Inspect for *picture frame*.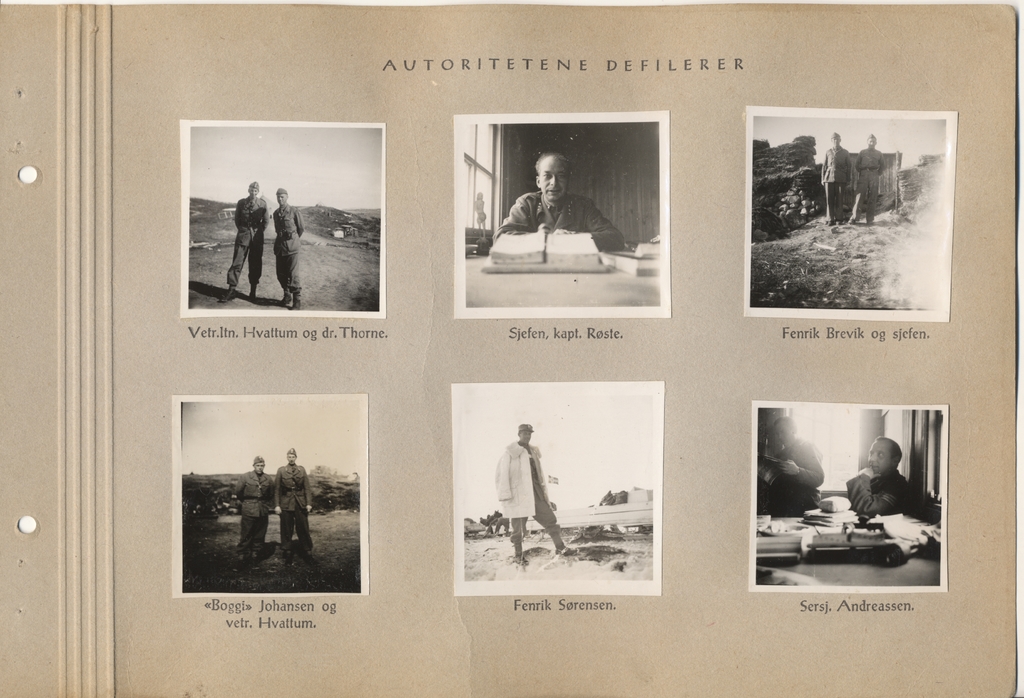
Inspection: [x1=748, y1=402, x2=953, y2=599].
